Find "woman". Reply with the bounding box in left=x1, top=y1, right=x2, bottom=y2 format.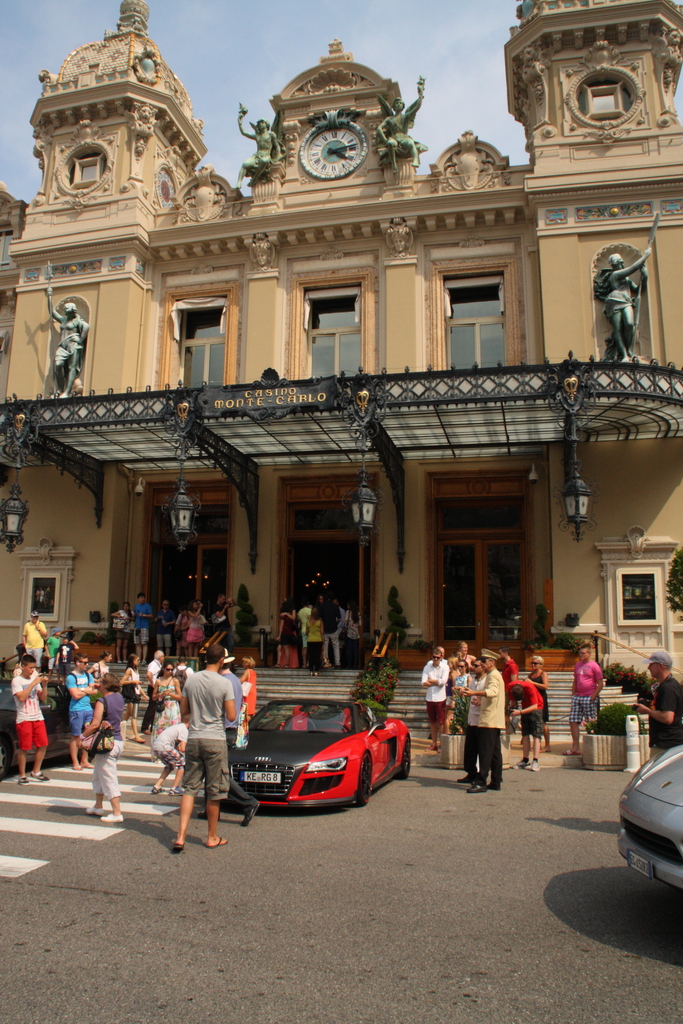
left=92, top=645, right=111, bottom=691.
